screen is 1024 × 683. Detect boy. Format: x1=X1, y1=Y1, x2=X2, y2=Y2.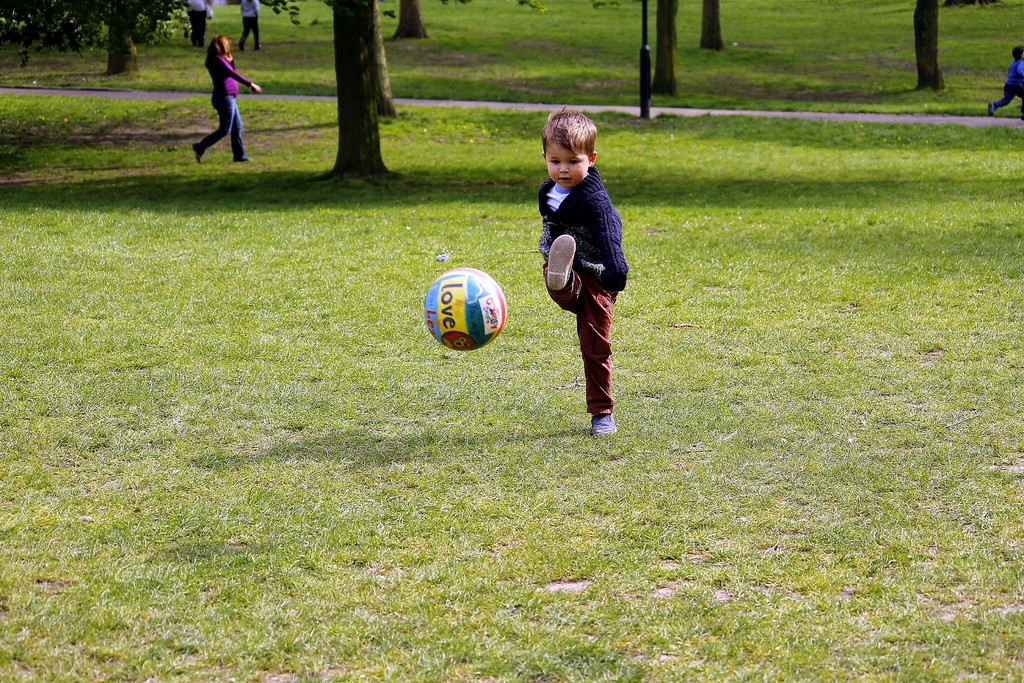
x1=536, y1=106, x2=633, y2=431.
